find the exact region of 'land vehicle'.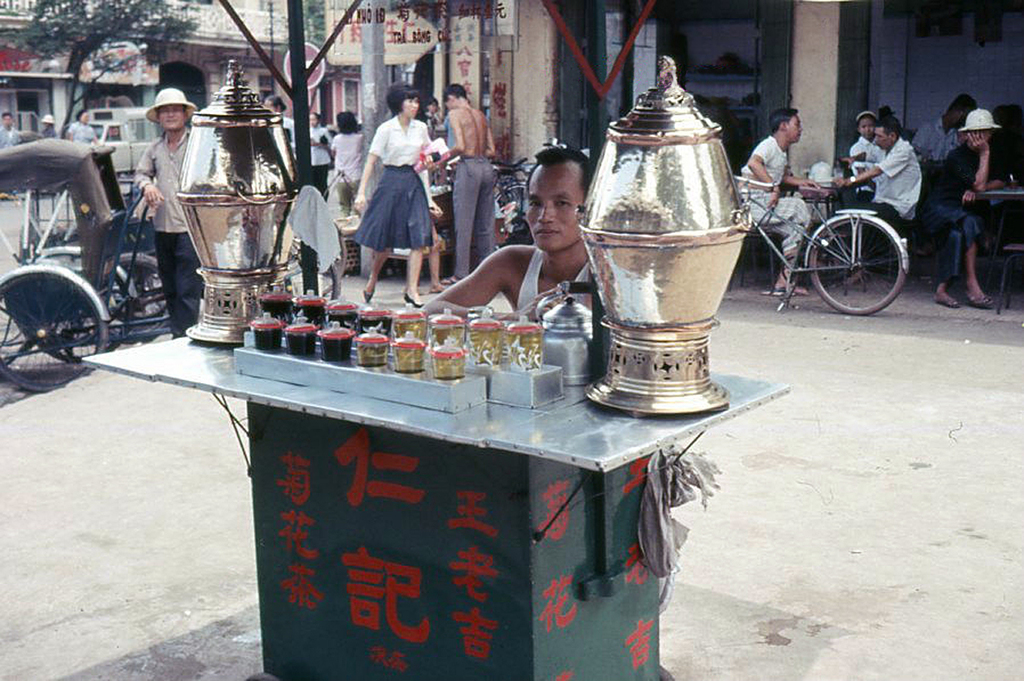
Exact region: <bbox>85, 105, 157, 197</bbox>.
